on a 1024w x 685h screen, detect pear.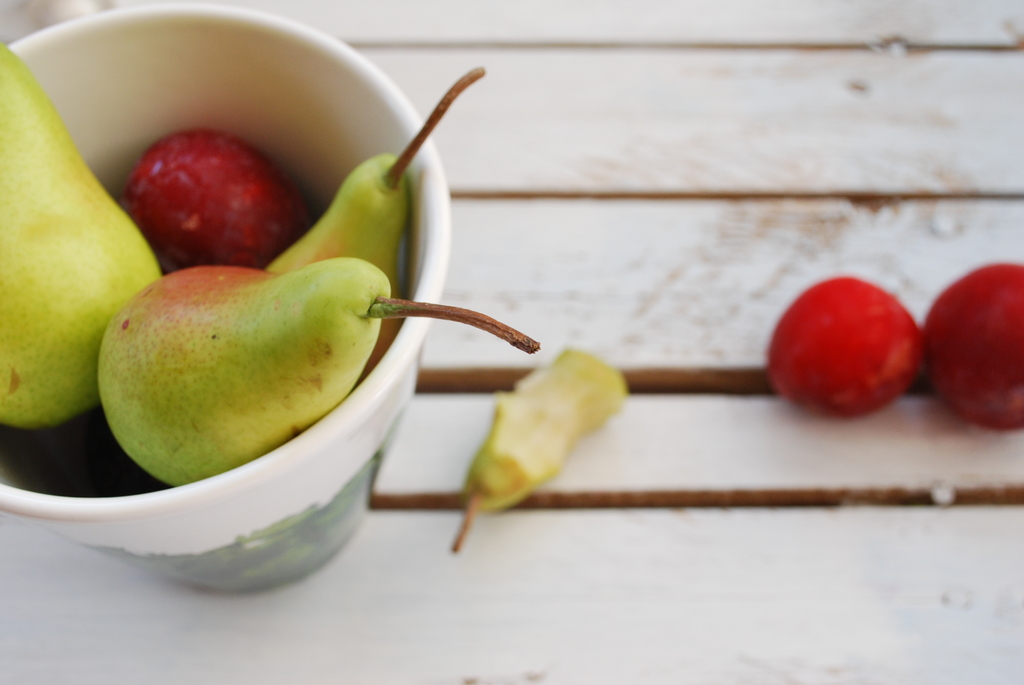
x1=96 y1=267 x2=391 y2=489.
